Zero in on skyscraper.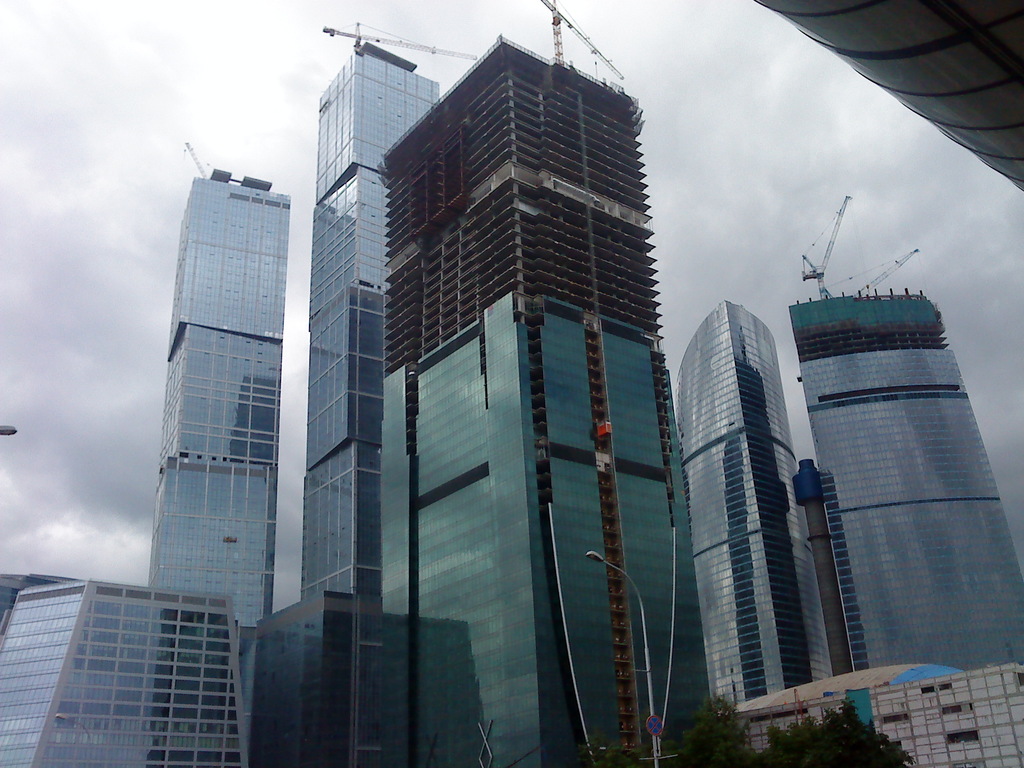
Zeroed in: bbox=(298, 39, 446, 604).
